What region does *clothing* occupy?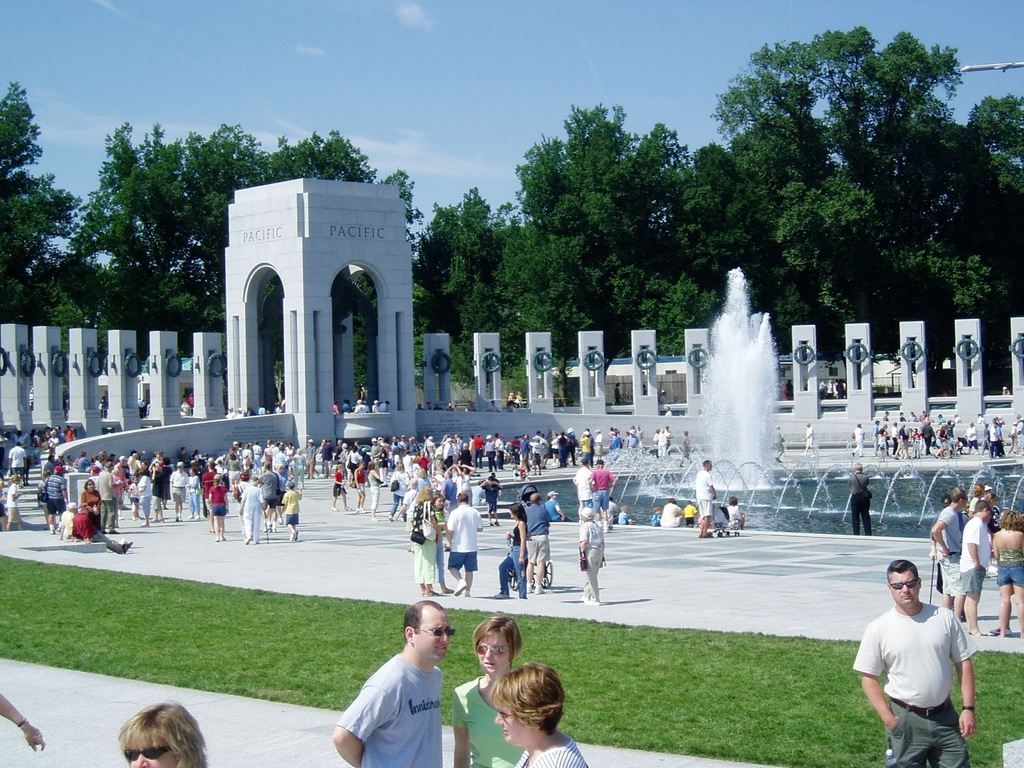
(x1=582, y1=519, x2=602, y2=603).
